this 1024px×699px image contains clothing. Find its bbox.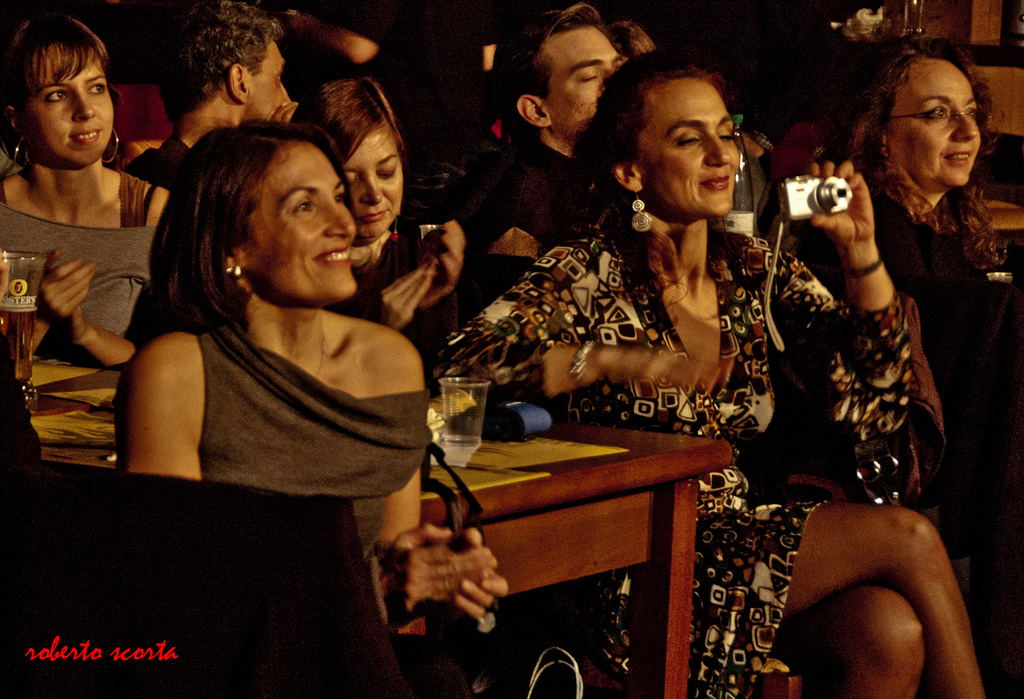
433/229/916/698.
